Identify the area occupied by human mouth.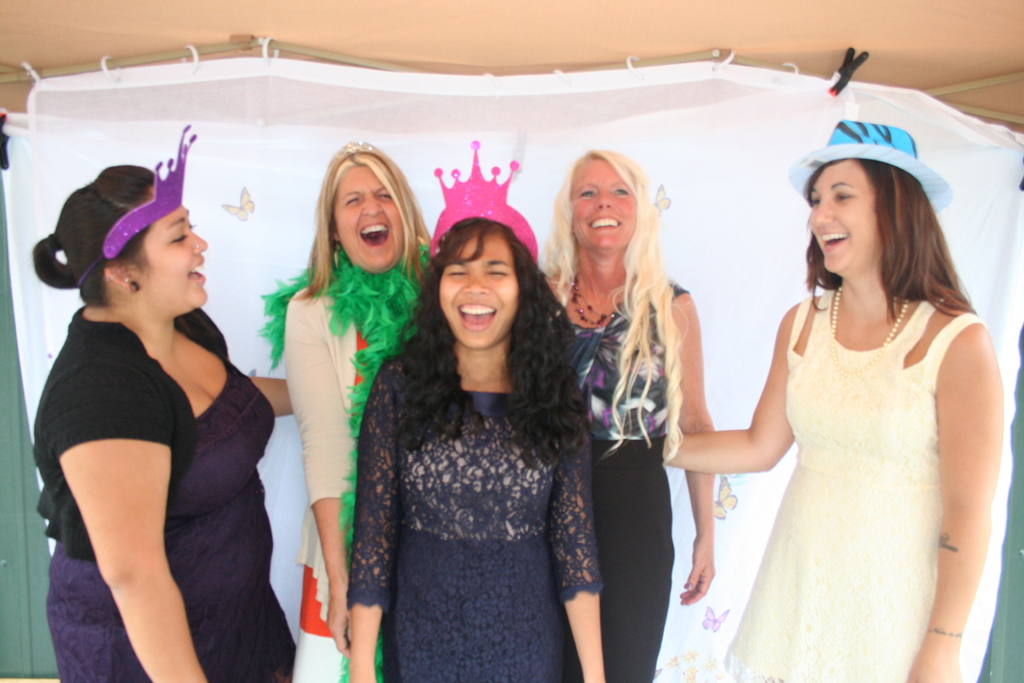
Area: <bbox>456, 302, 496, 332</bbox>.
